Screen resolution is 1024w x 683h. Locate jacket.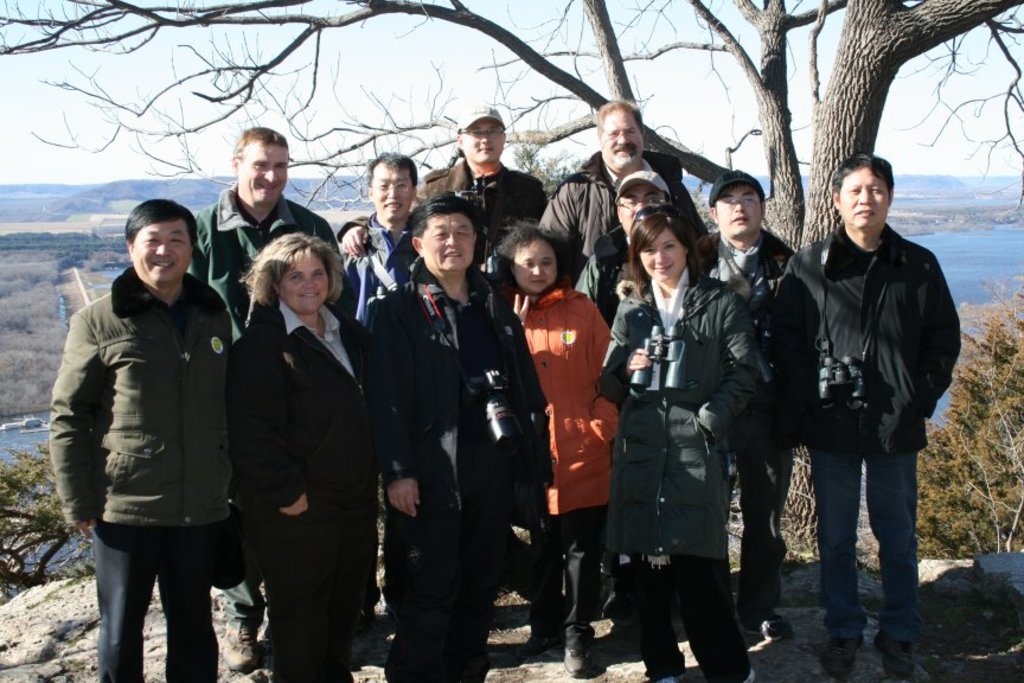
box(407, 160, 557, 274).
